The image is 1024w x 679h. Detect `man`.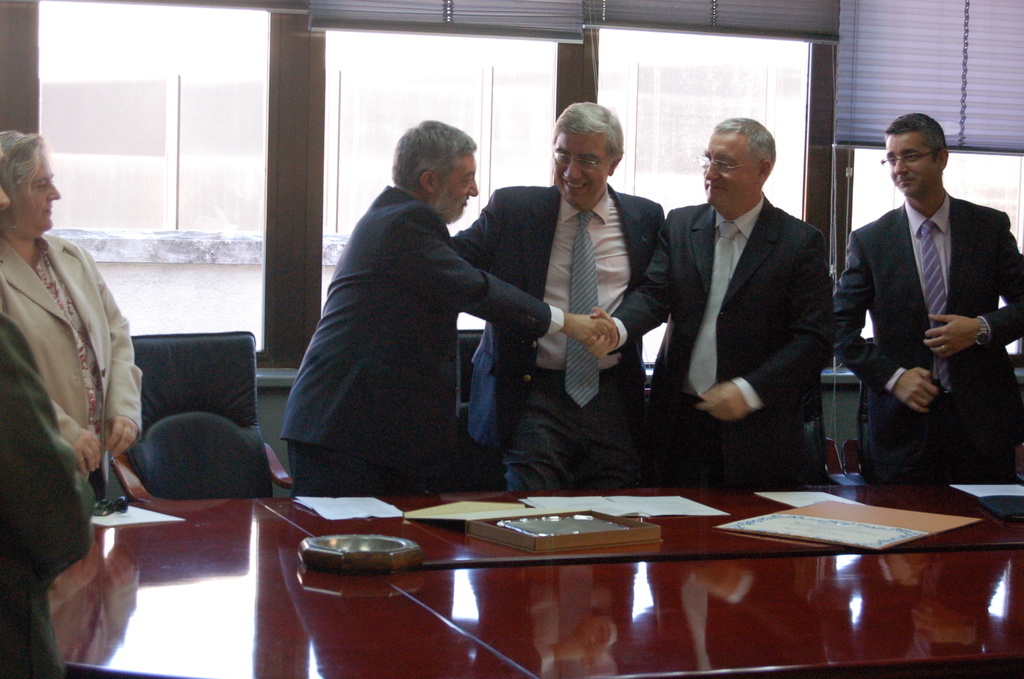
Detection: box(824, 108, 1023, 481).
